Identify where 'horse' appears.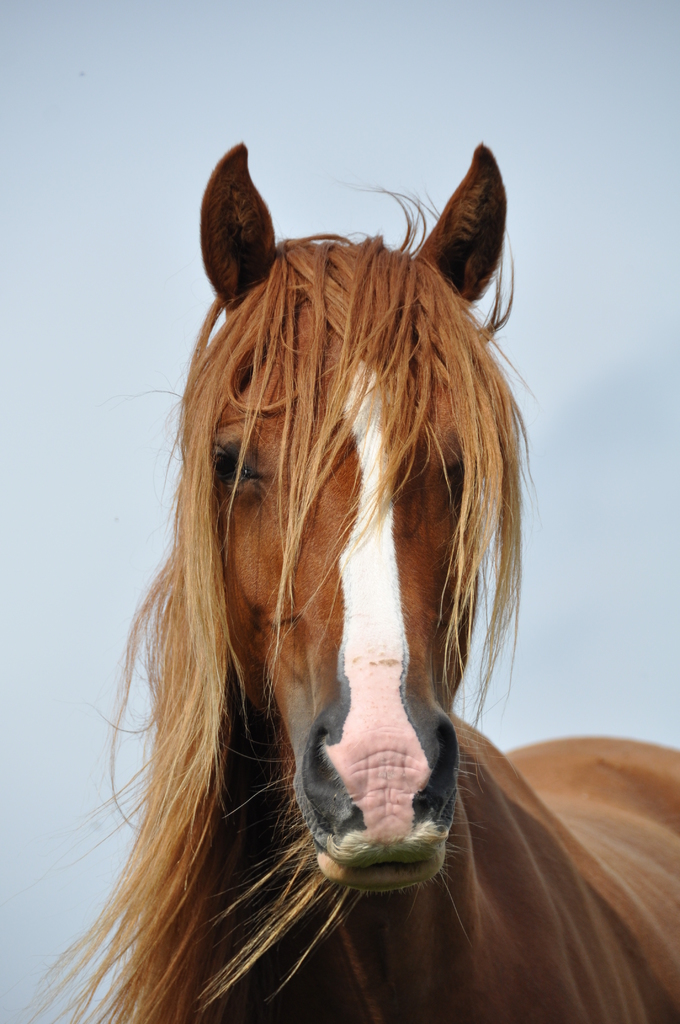
Appears at BBox(24, 134, 679, 1023).
